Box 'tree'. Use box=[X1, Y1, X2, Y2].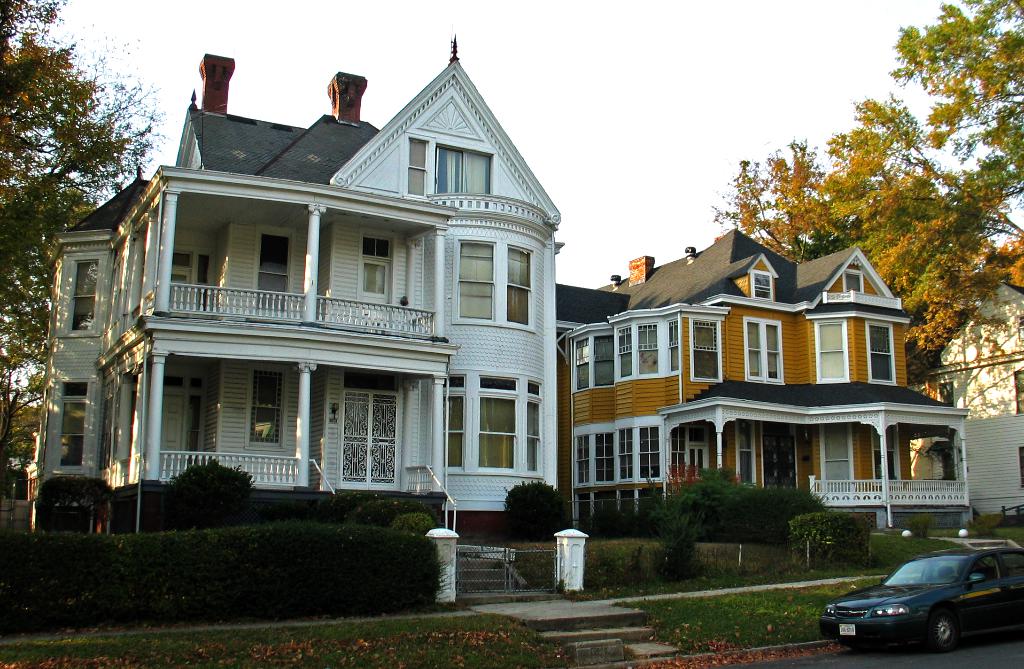
box=[0, 0, 179, 504].
